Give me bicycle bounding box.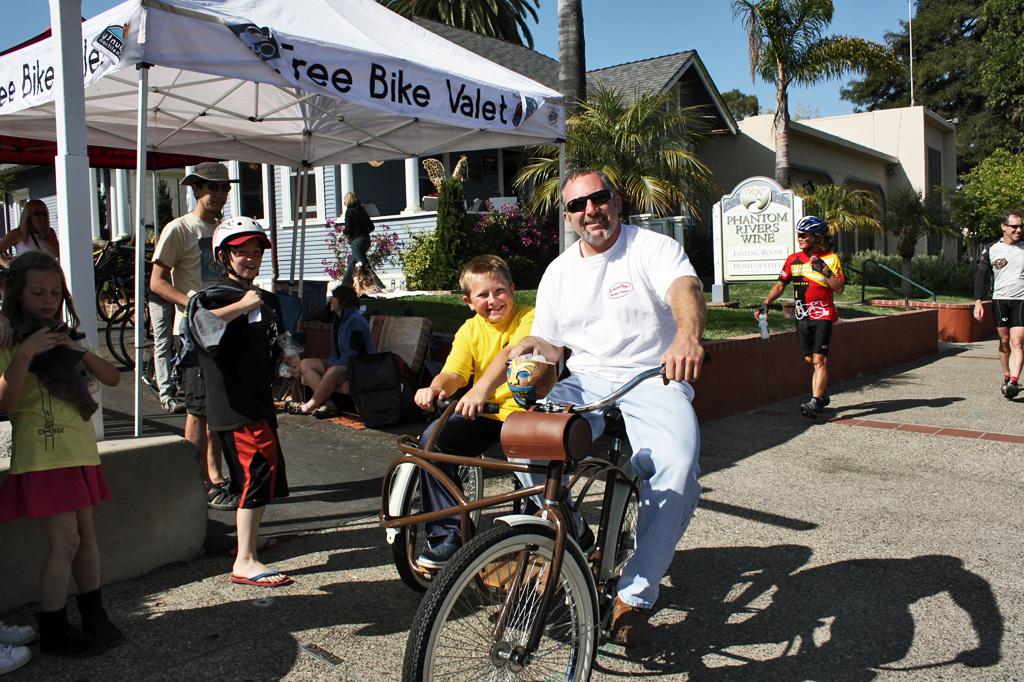
x1=116, y1=296, x2=176, y2=386.
